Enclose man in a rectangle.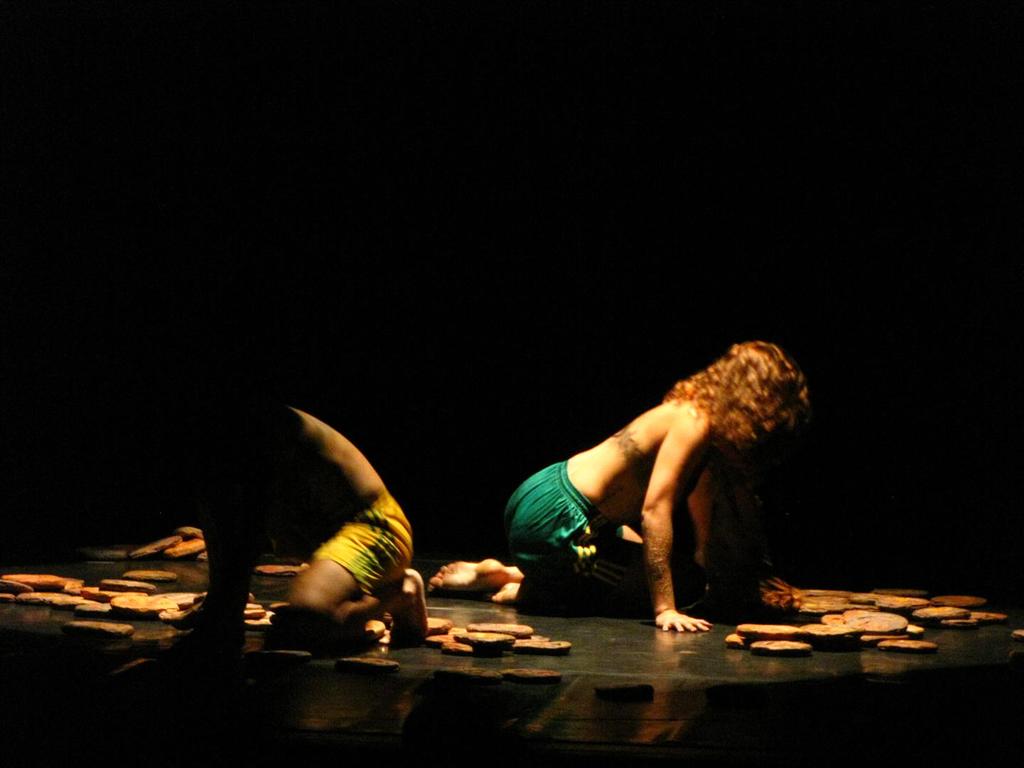
l=478, t=342, r=833, b=642.
